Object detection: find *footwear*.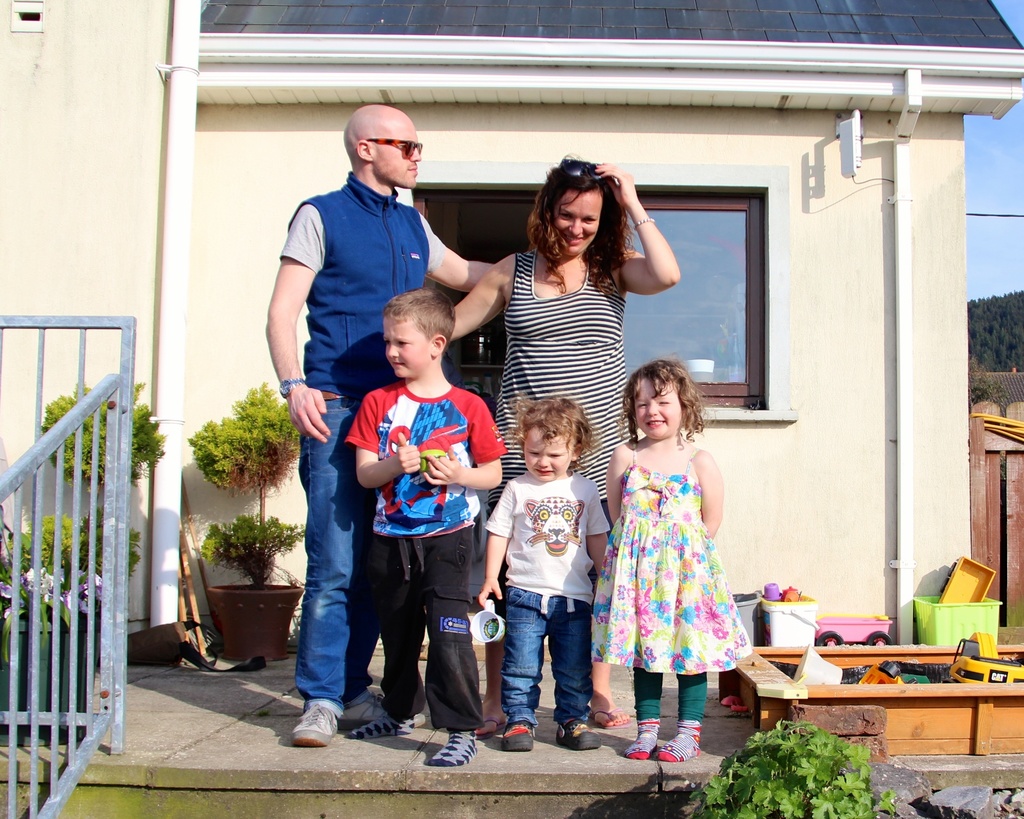
[left=596, top=705, right=630, bottom=721].
